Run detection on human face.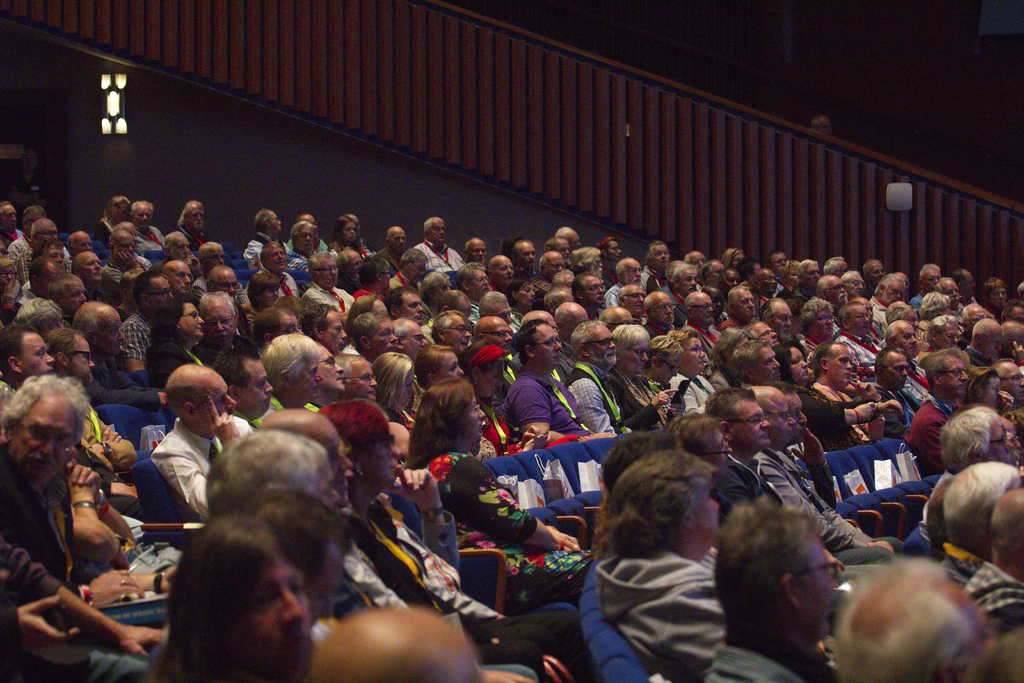
Result: rect(767, 304, 794, 334).
